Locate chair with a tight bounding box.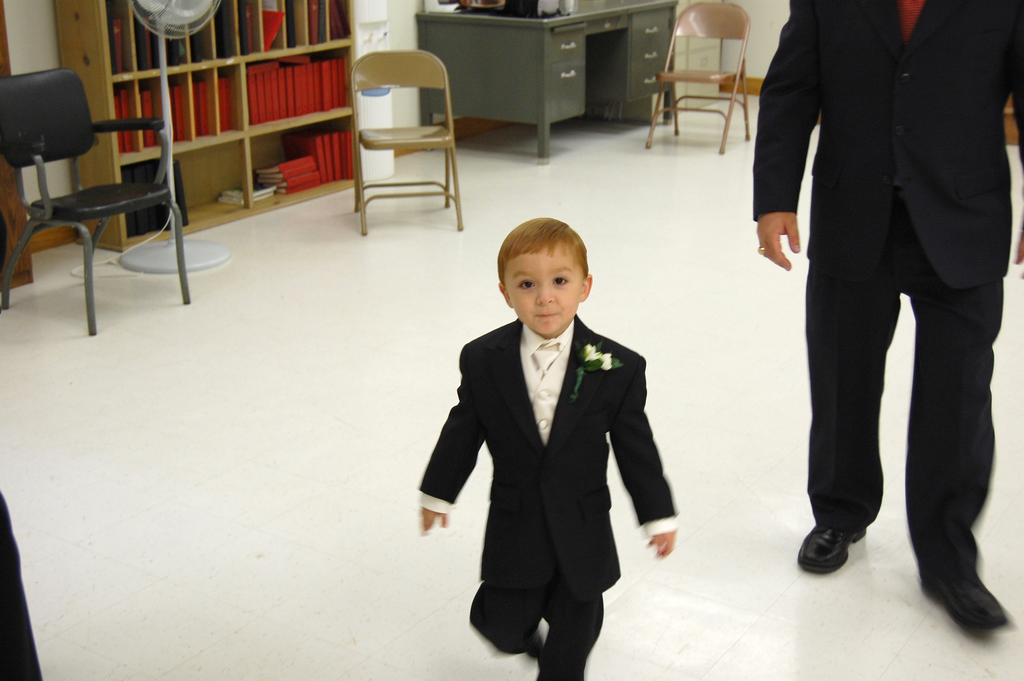
bbox=[0, 67, 191, 334].
